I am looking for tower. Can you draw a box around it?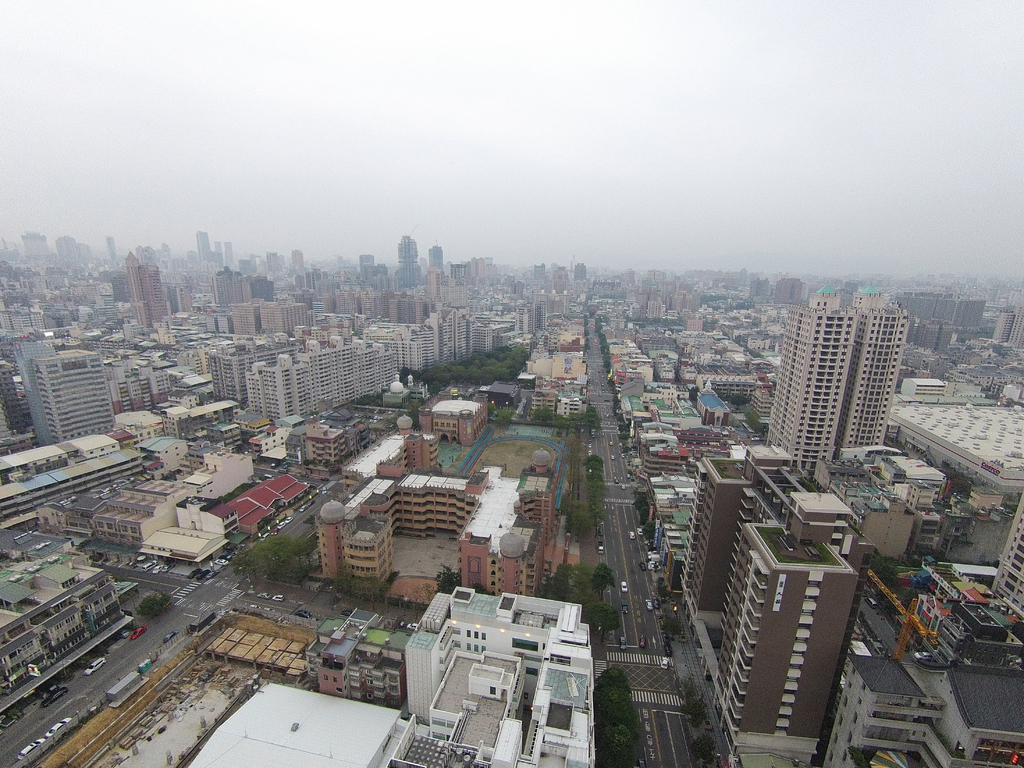
Sure, the bounding box is (674,440,793,611).
